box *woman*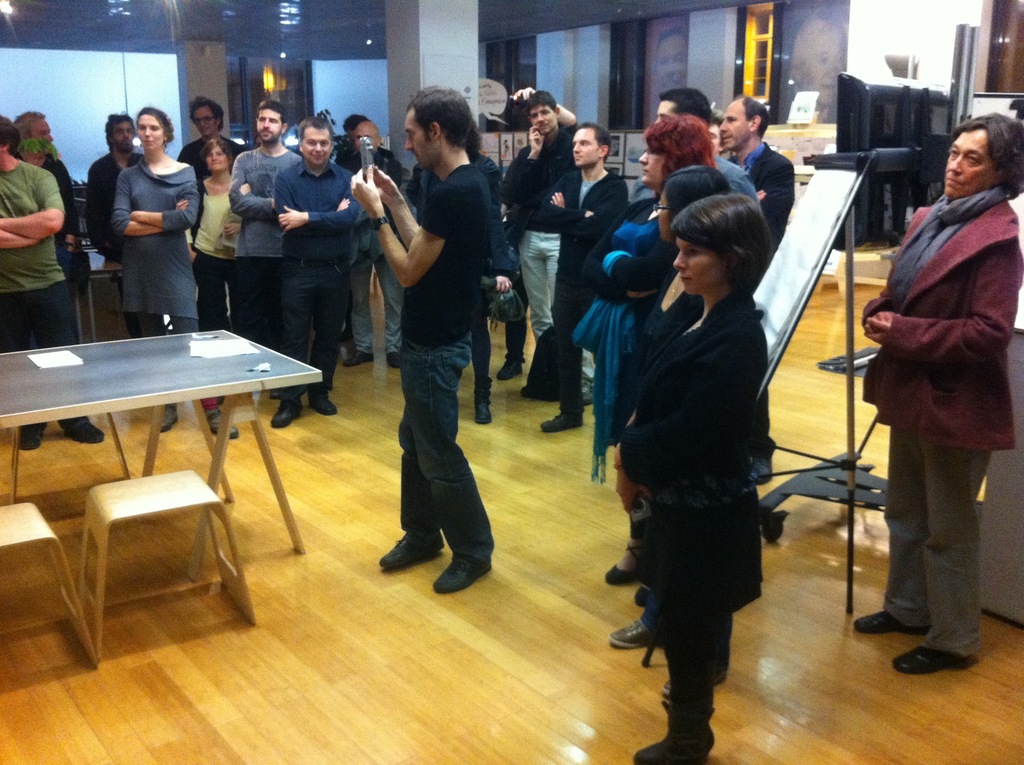
rect(186, 136, 253, 344)
